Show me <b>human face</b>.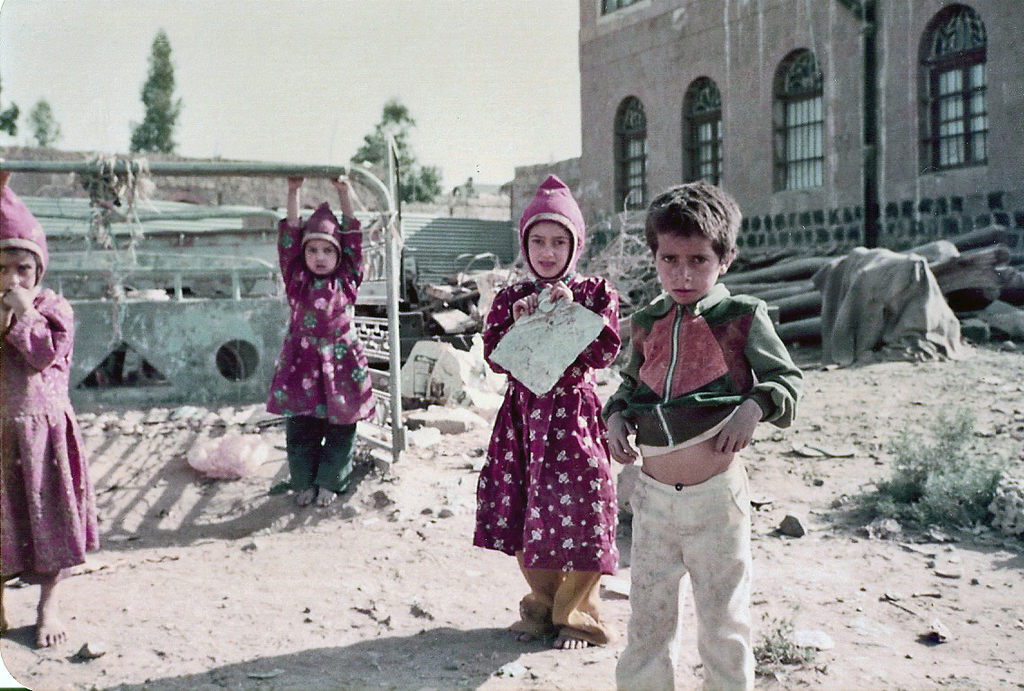
<b>human face</b> is here: l=0, t=251, r=35, b=296.
